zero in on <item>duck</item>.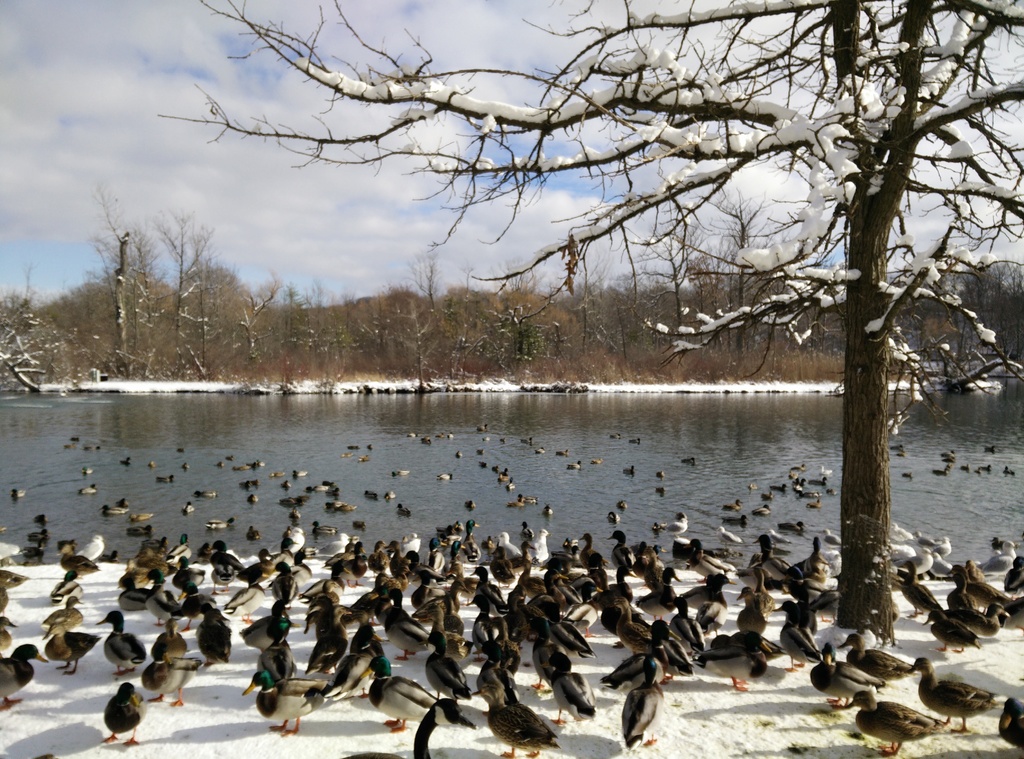
Zeroed in: (left=287, top=492, right=316, bottom=513).
